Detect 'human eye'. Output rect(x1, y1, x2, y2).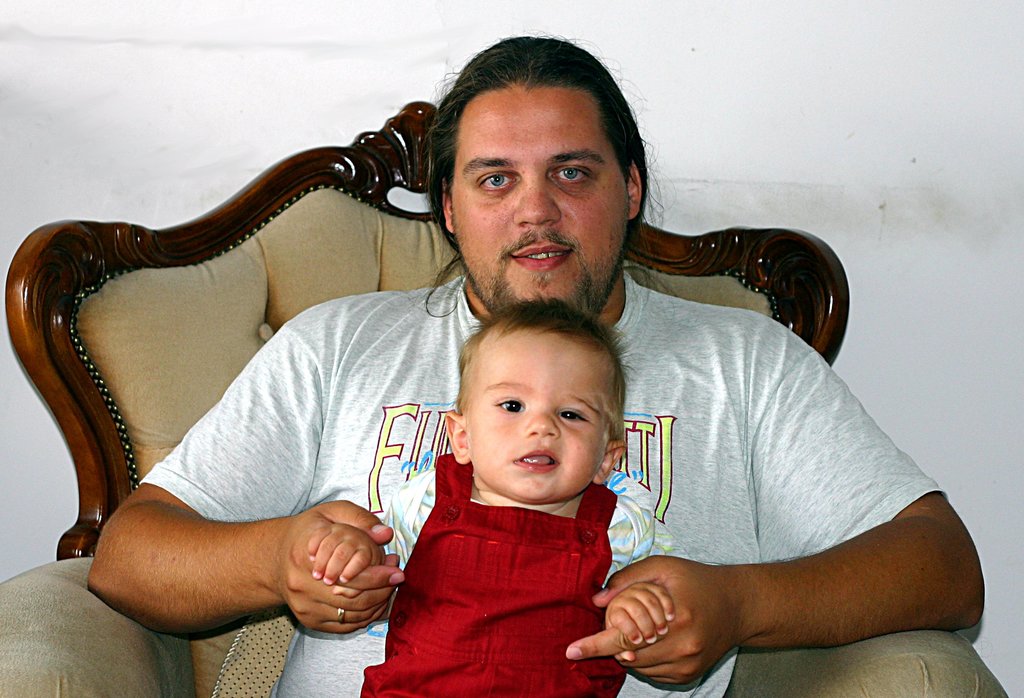
rect(556, 403, 586, 425).
